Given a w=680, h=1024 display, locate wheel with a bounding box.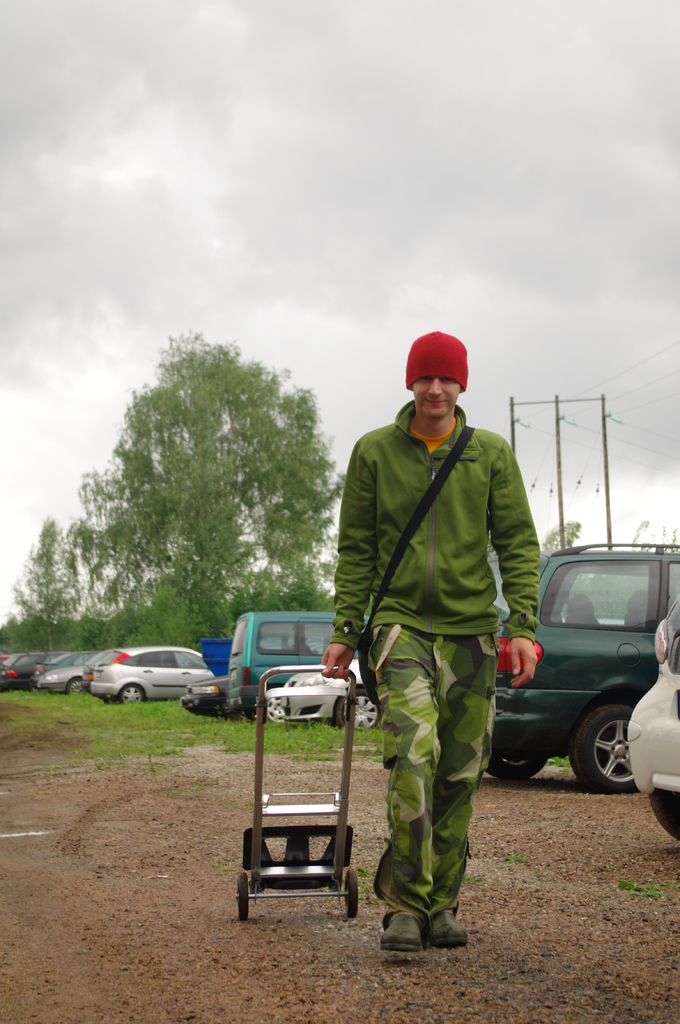
Located: (103, 696, 117, 707).
